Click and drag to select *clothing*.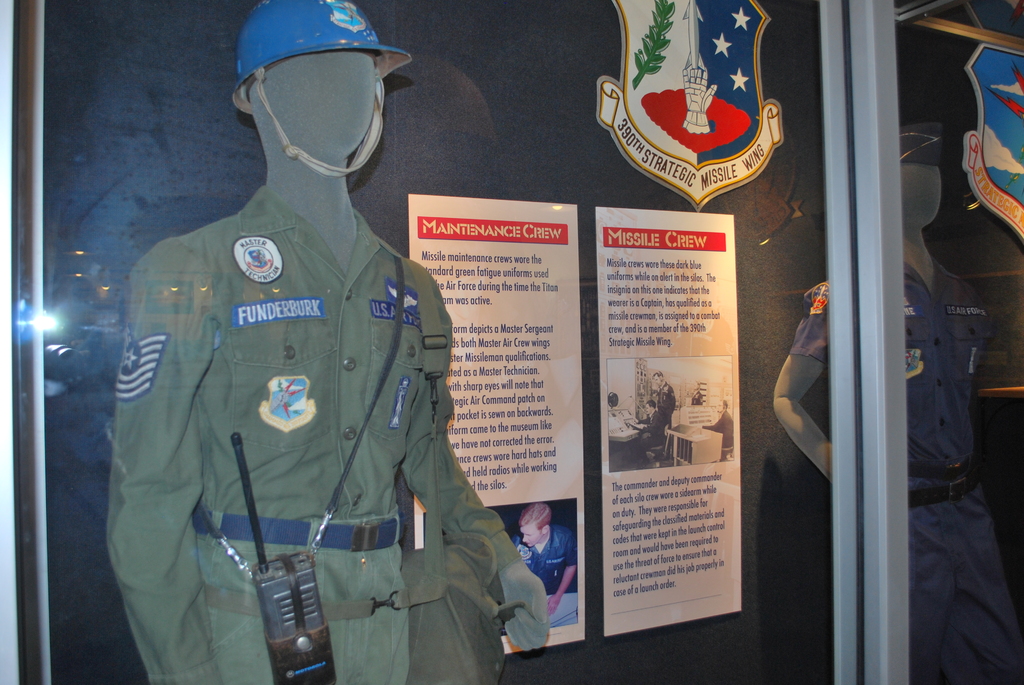
Selection: [left=781, top=237, right=1021, bottom=684].
